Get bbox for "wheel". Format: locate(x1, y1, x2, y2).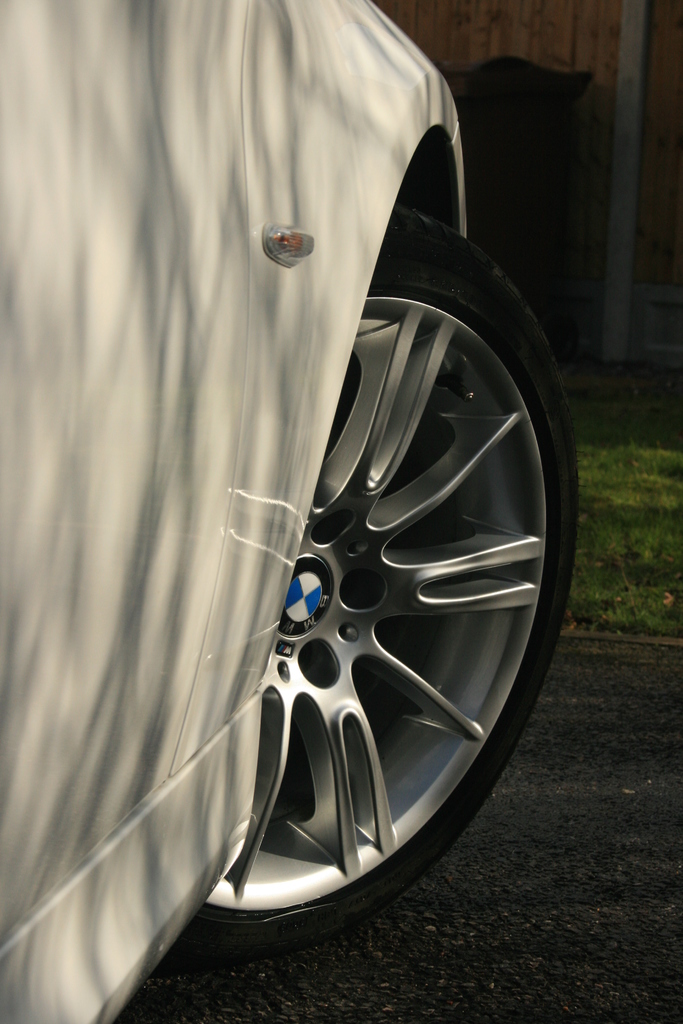
locate(186, 207, 579, 972).
